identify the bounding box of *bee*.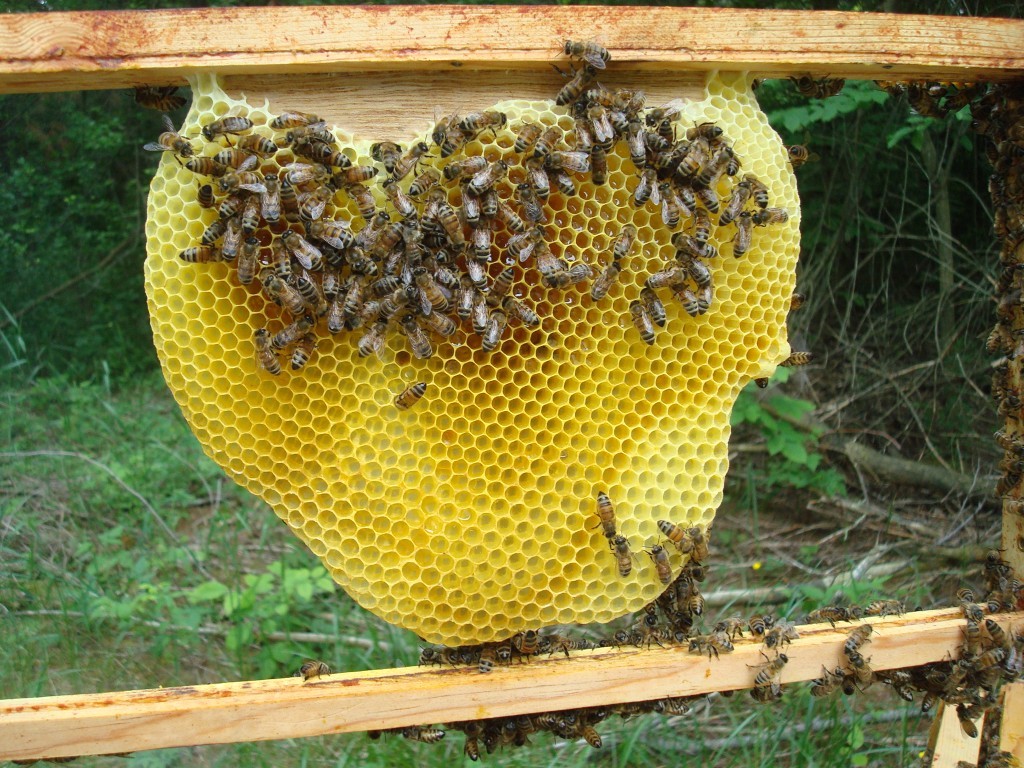
(743, 170, 787, 222).
